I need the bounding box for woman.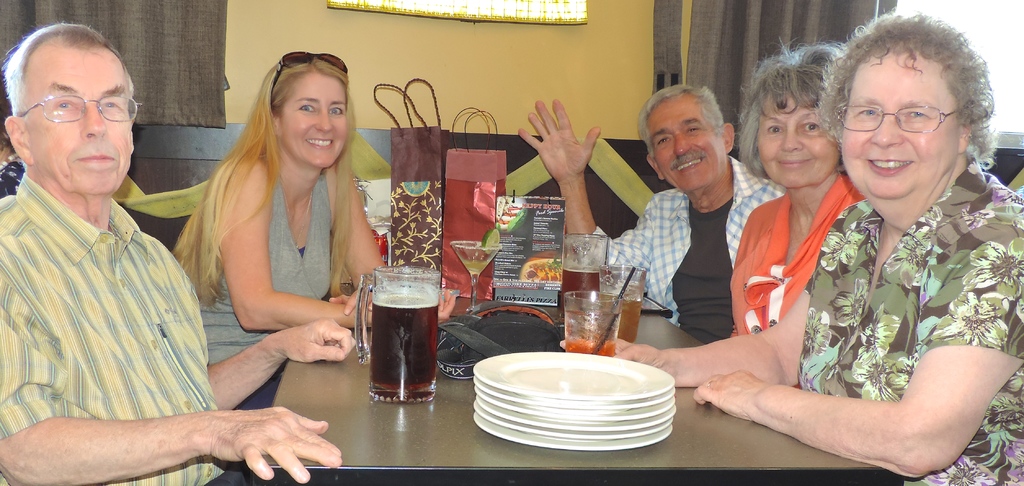
Here it is: {"x1": 160, "y1": 60, "x2": 388, "y2": 408}.
